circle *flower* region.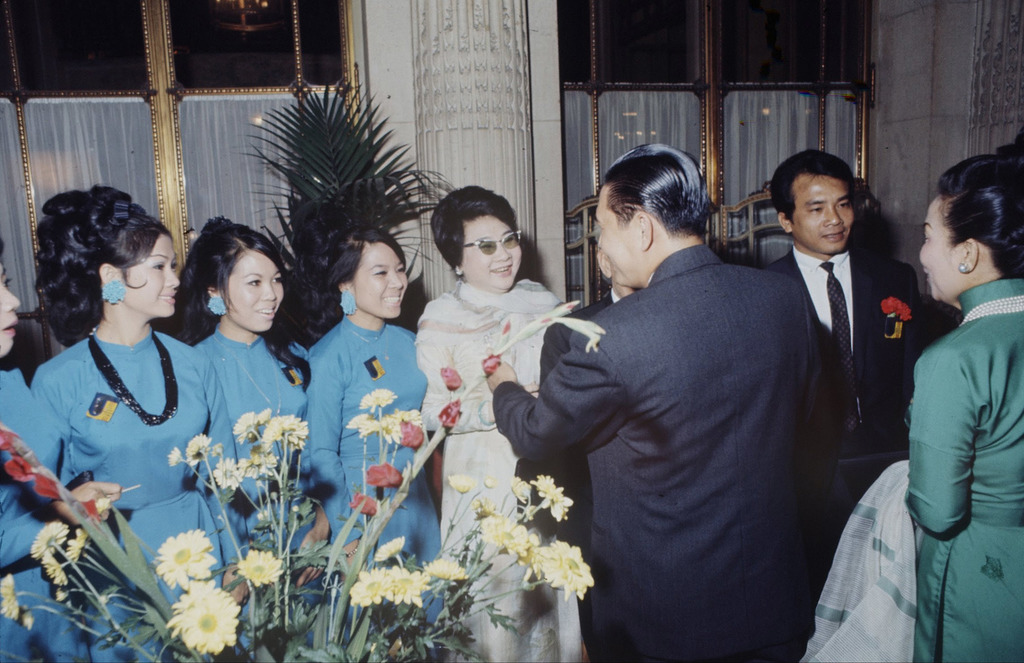
Region: [left=0, top=572, right=24, bottom=619].
